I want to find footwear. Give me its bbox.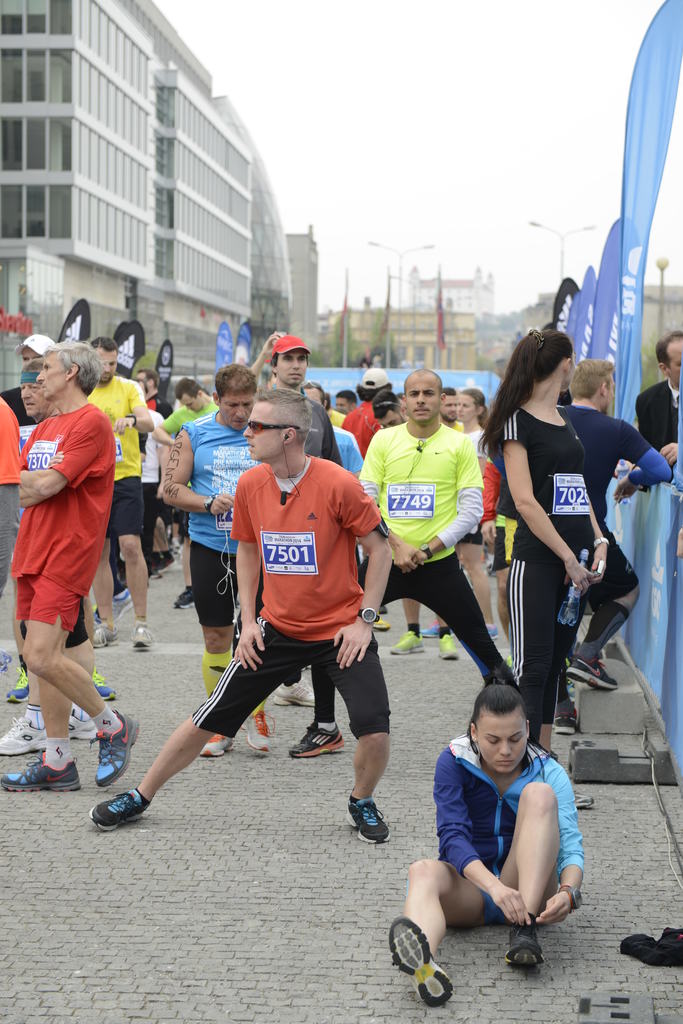
crop(383, 915, 457, 1014).
